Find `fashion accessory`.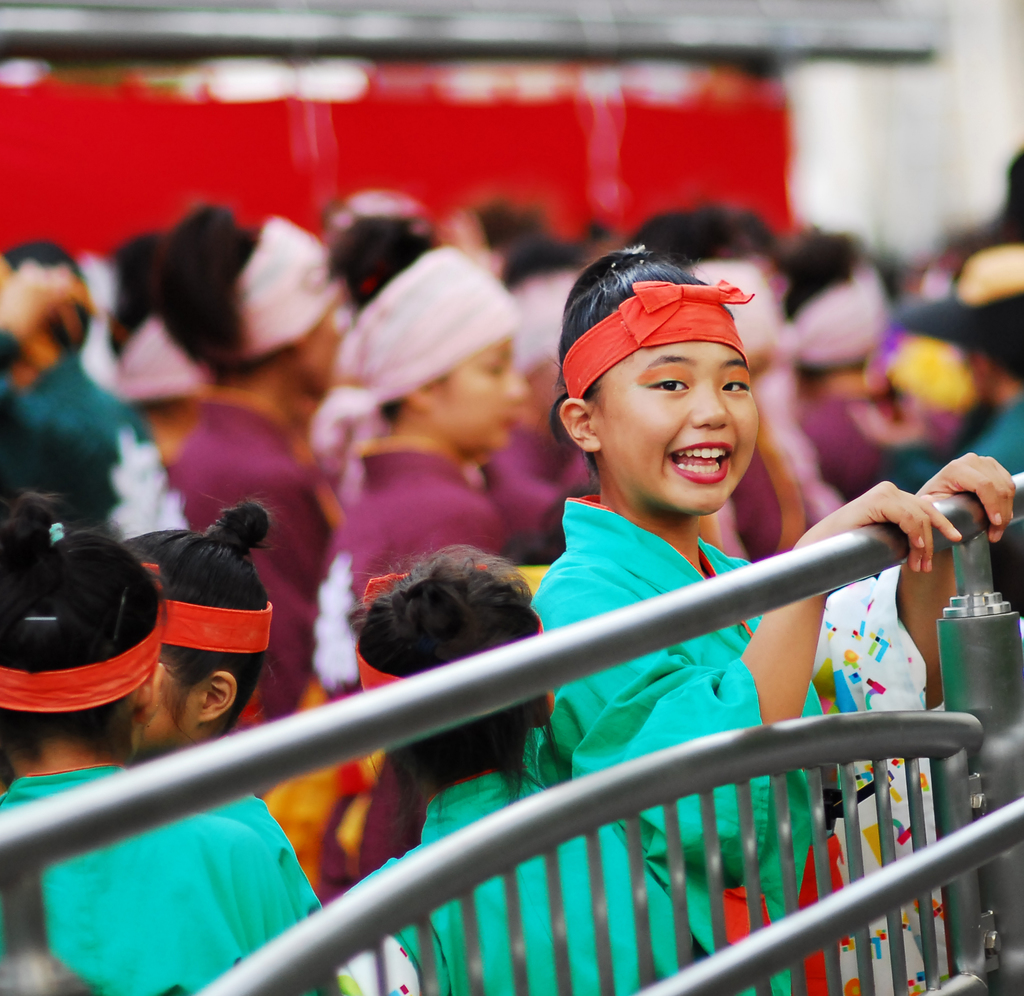
bbox=[692, 261, 788, 353].
